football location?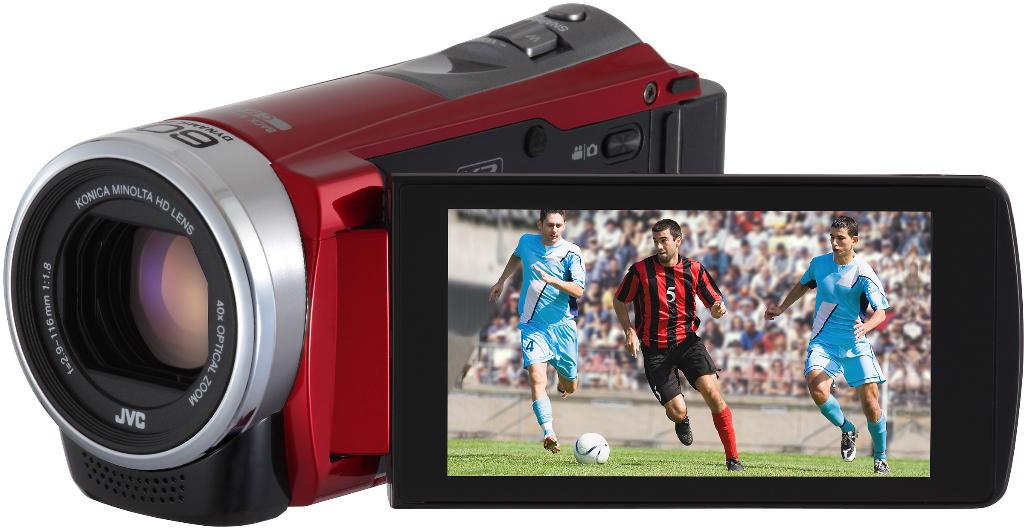
detection(575, 433, 609, 465)
